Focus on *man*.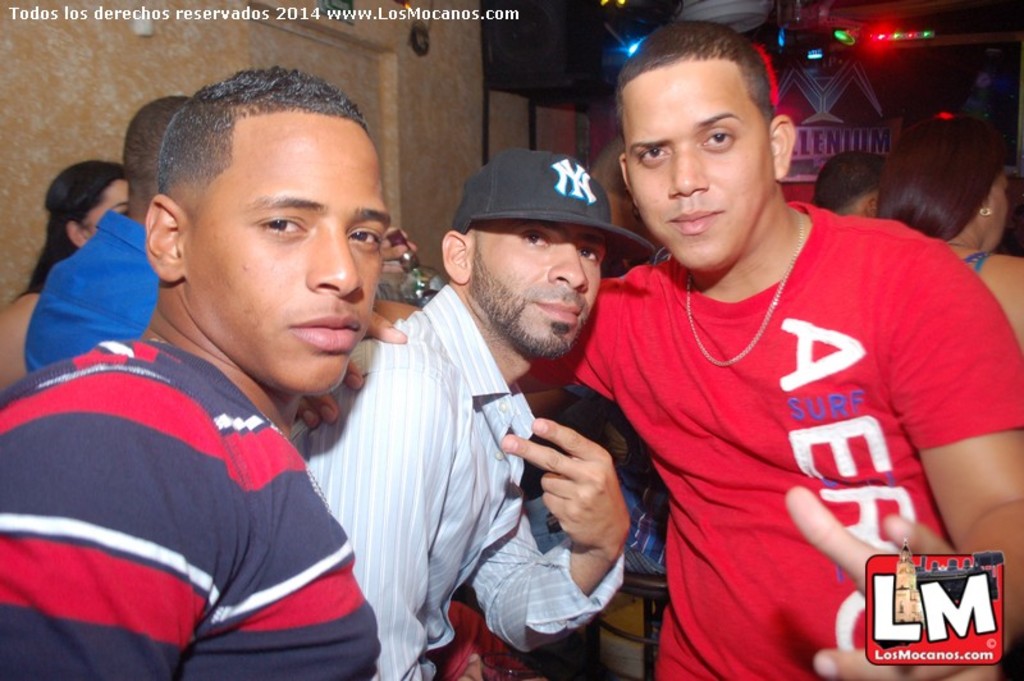
Focused at box(525, 132, 664, 676).
